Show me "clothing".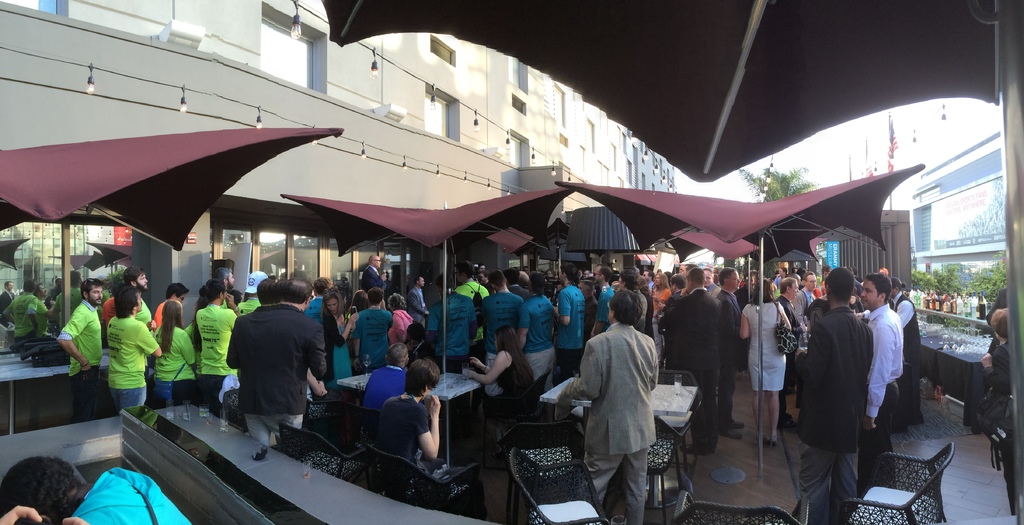
"clothing" is here: <region>59, 299, 105, 424</region>.
